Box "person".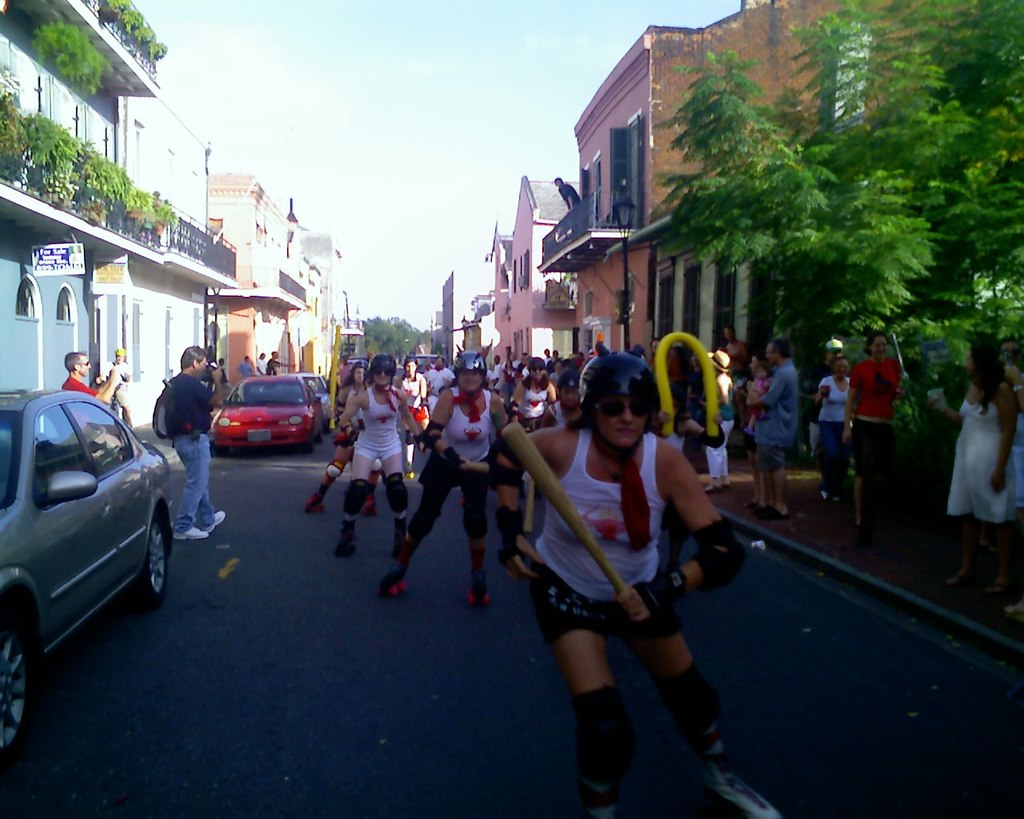
[741,342,788,523].
